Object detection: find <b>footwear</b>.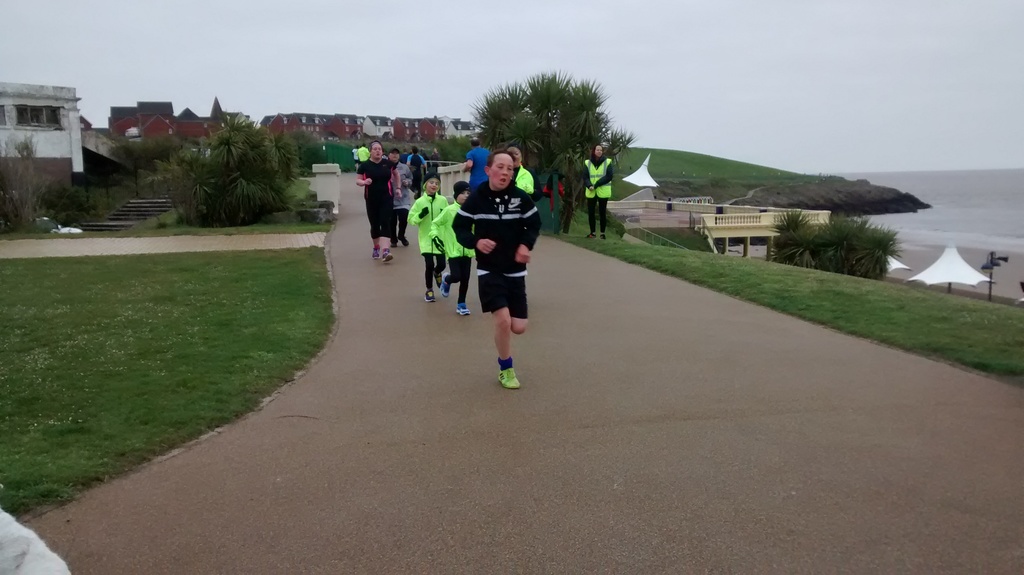
<box>440,271,450,299</box>.
